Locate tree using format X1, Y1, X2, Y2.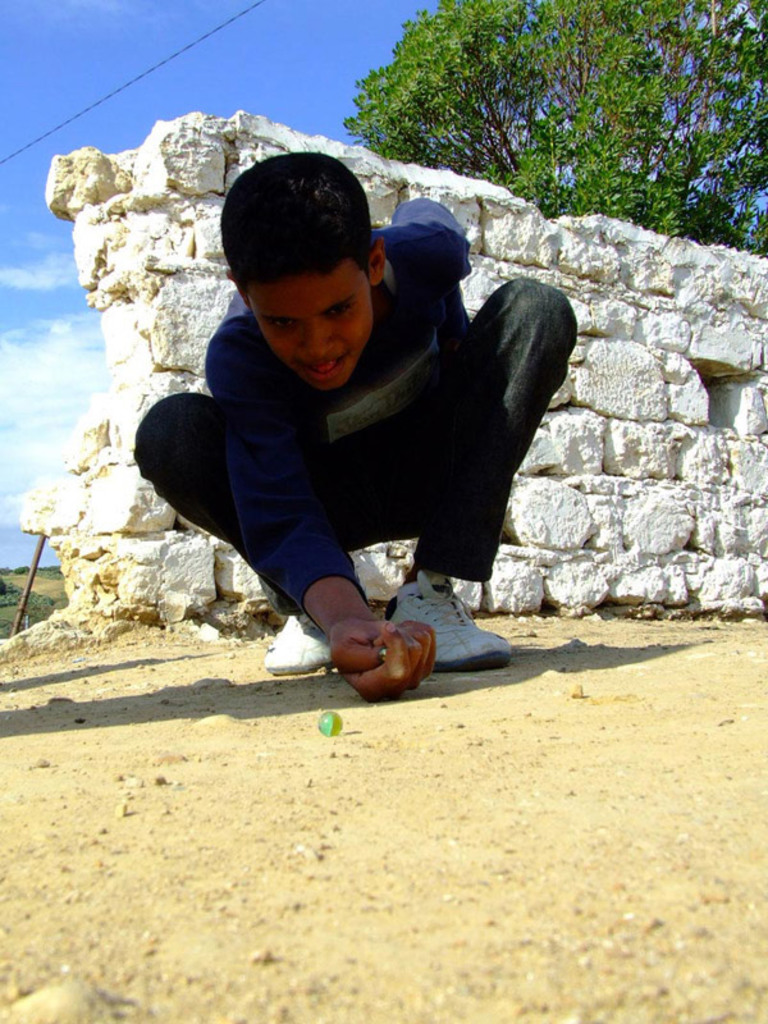
344, 0, 767, 255.
